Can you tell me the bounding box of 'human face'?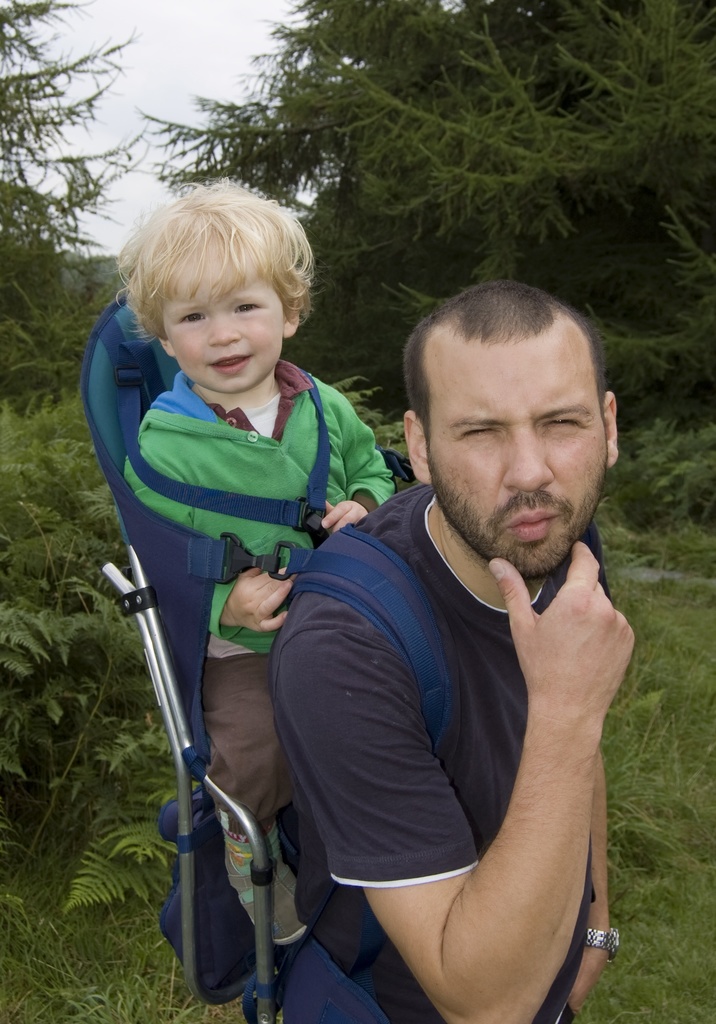
region(428, 328, 606, 579).
